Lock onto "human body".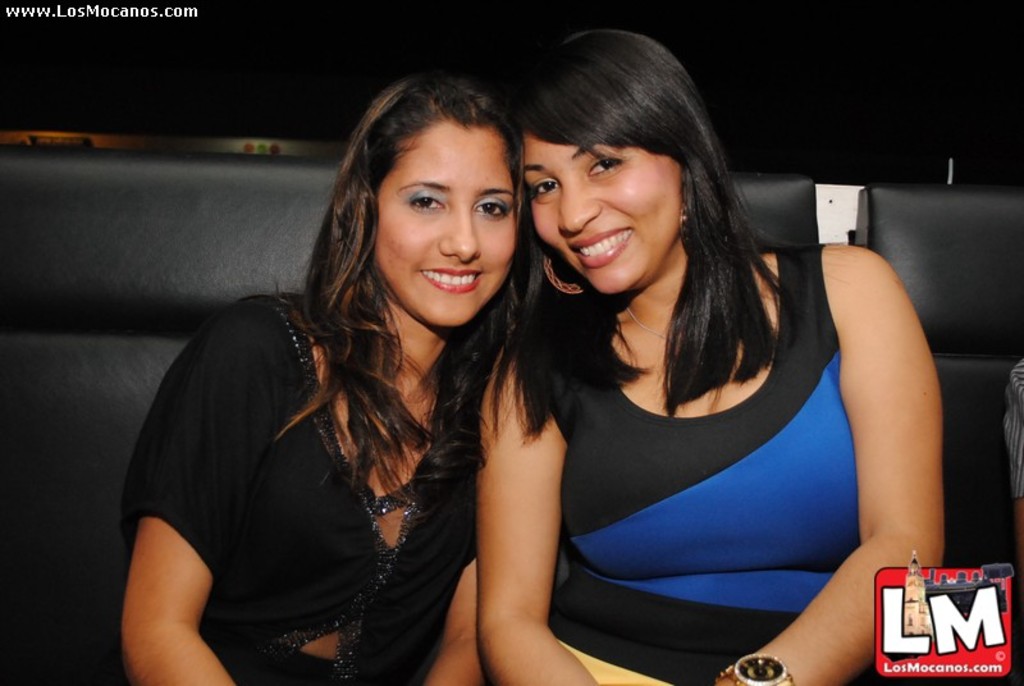
Locked: 415,72,942,668.
